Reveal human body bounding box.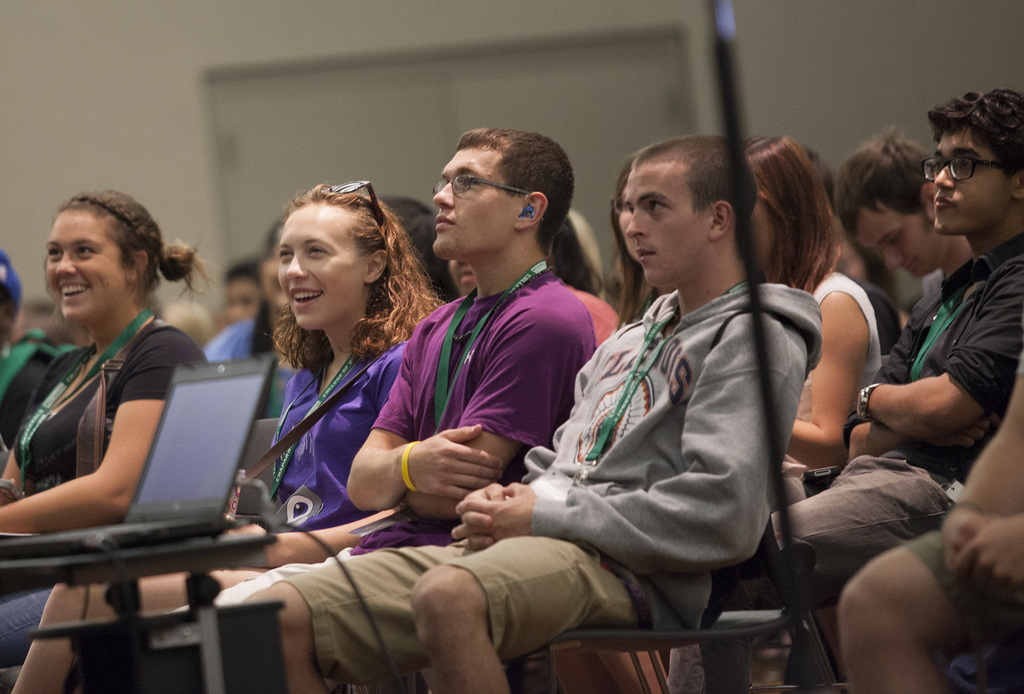
Revealed: x1=660, y1=232, x2=1023, y2=693.
